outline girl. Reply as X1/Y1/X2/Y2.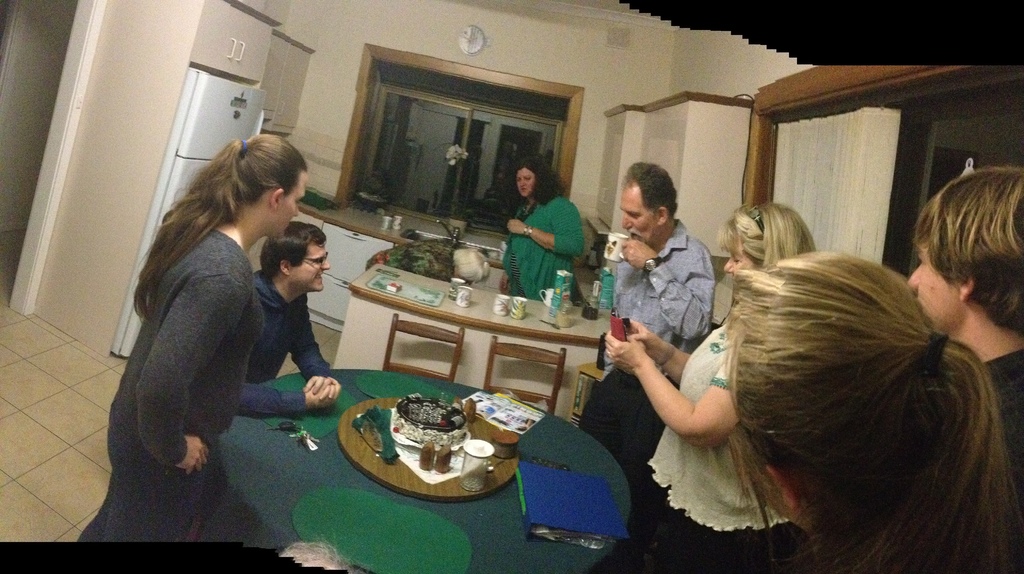
81/132/307/543.
